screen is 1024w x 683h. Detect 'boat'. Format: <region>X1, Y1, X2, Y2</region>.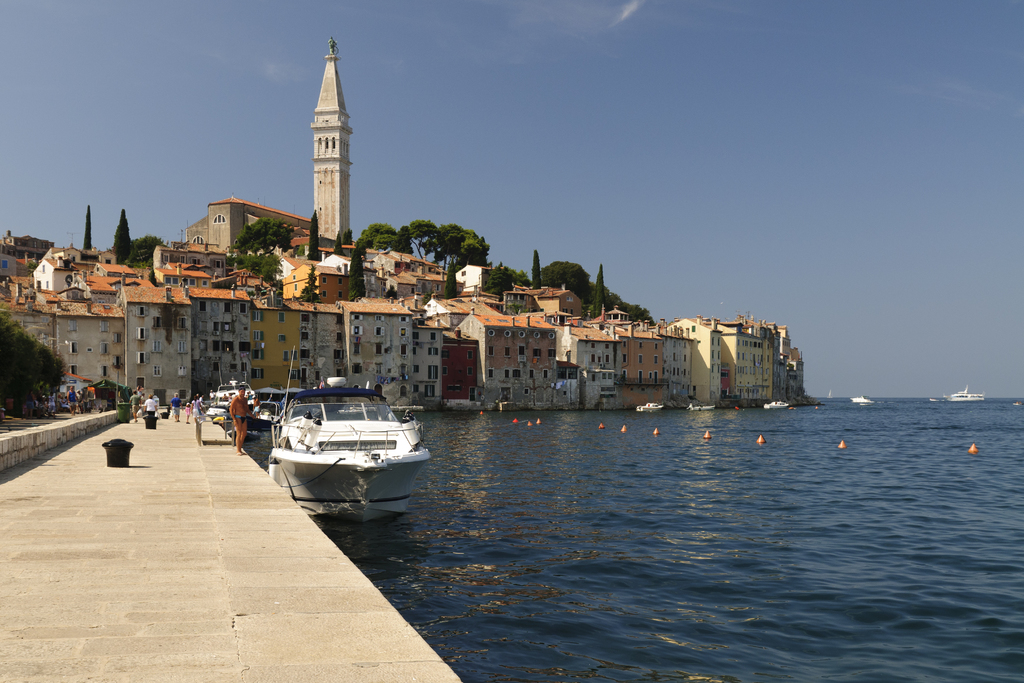
<region>954, 377, 988, 411</region>.
